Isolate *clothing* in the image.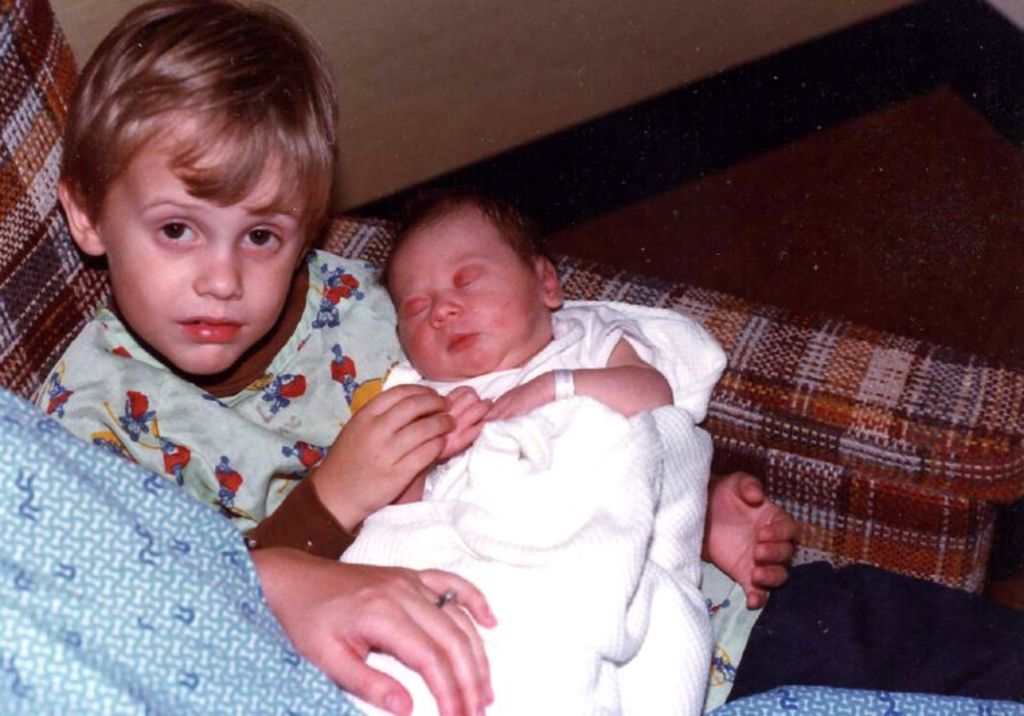
Isolated region: pyautogui.locateOnScreen(32, 237, 409, 566).
